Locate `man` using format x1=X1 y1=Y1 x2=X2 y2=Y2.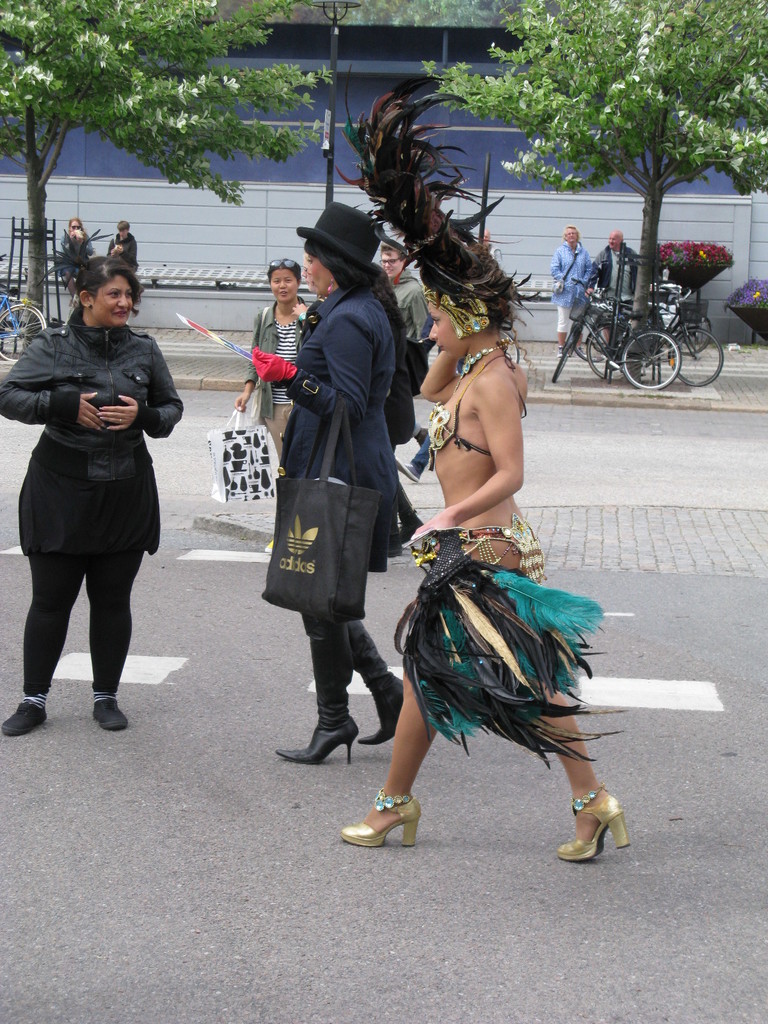
x1=380 y1=244 x2=445 y2=447.
